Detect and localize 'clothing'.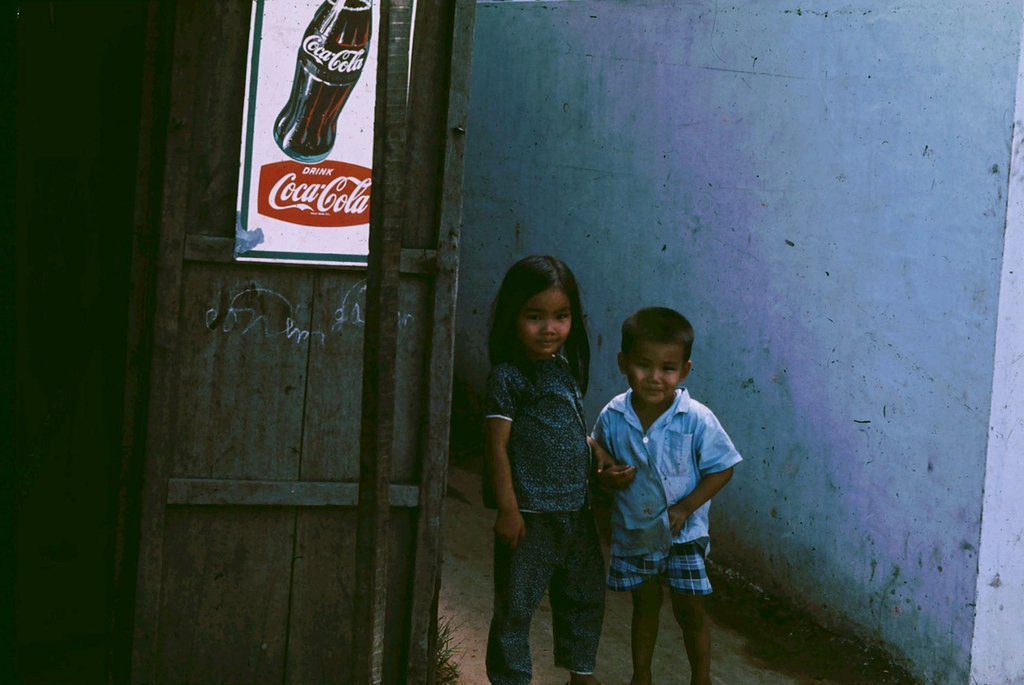
Localized at box=[485, 307, 609, 649].
